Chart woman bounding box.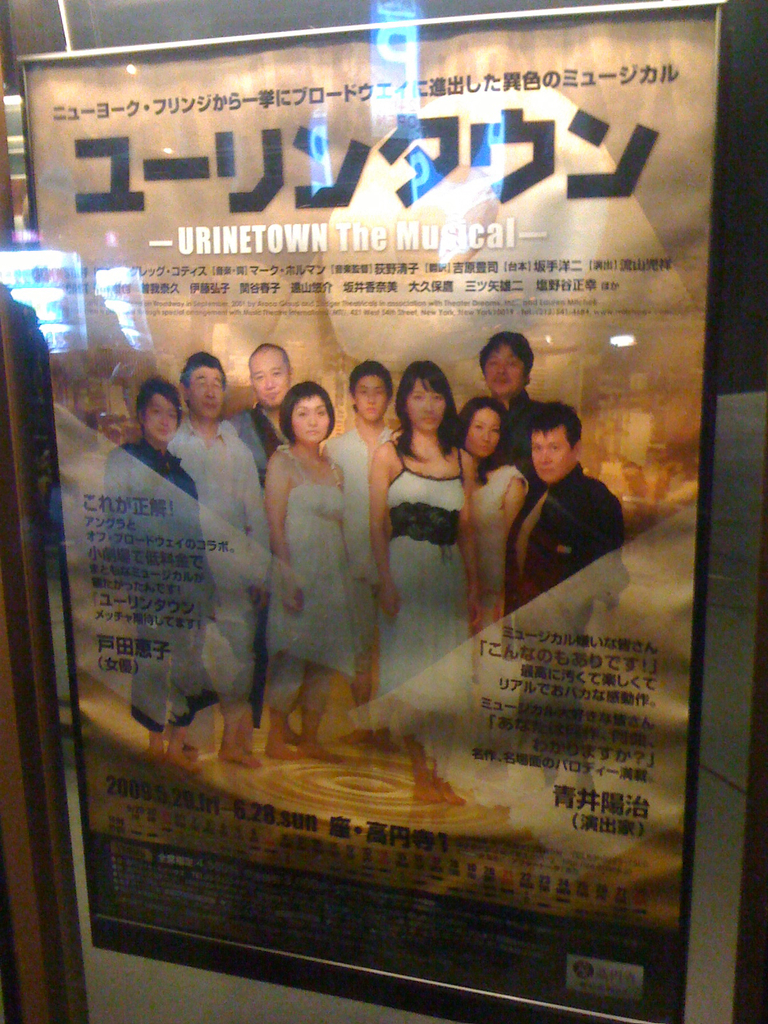
Charted: <bbox>370, 360, 474, 801</bbox>.
